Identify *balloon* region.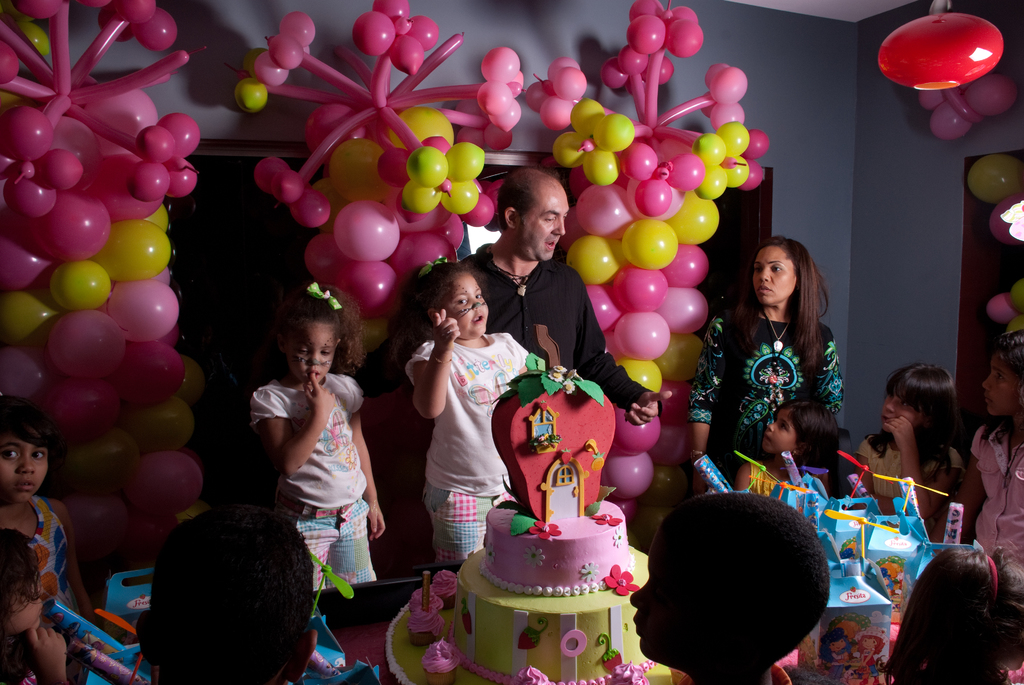
Region: 411:85:484:99.
